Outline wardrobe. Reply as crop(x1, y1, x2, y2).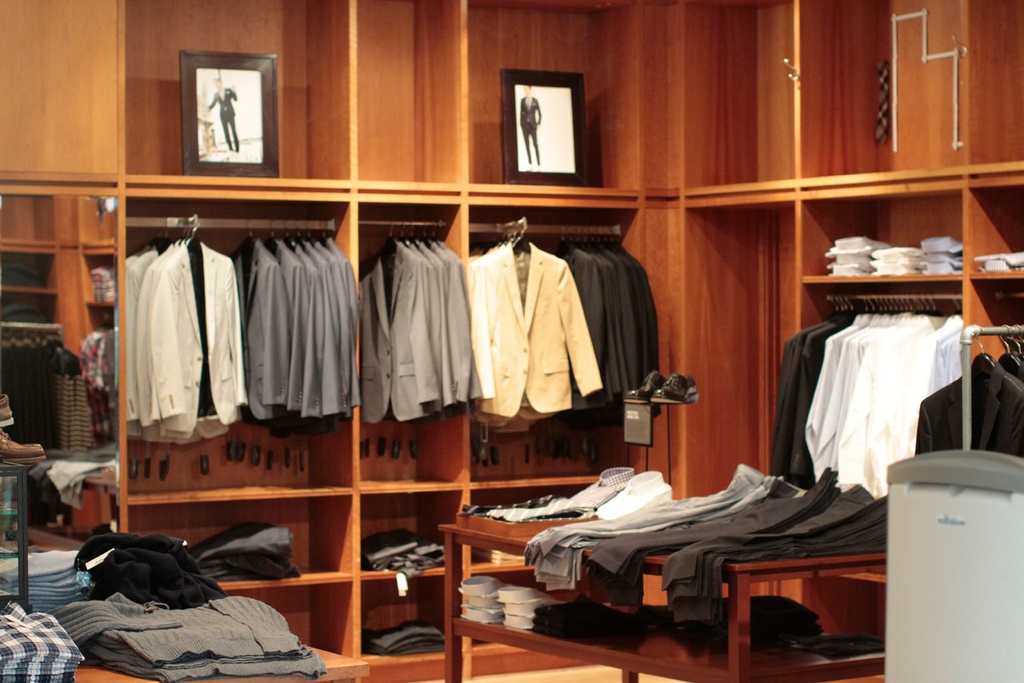
crop(0, 0, 1023, 682).
